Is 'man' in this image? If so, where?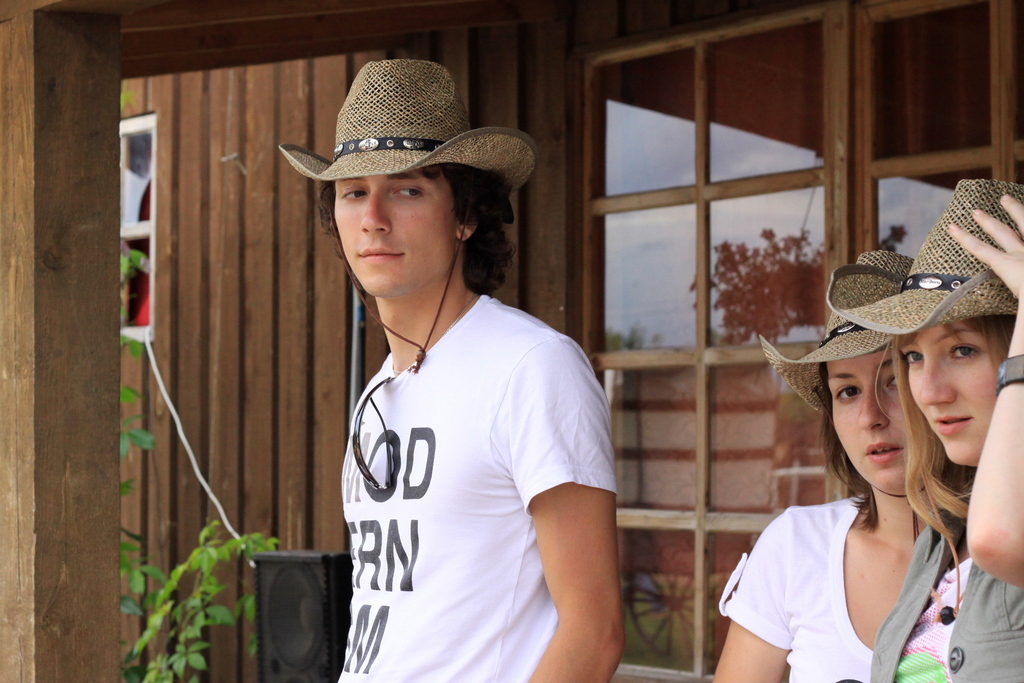
Yes, at [306, 79, 644, 682].
